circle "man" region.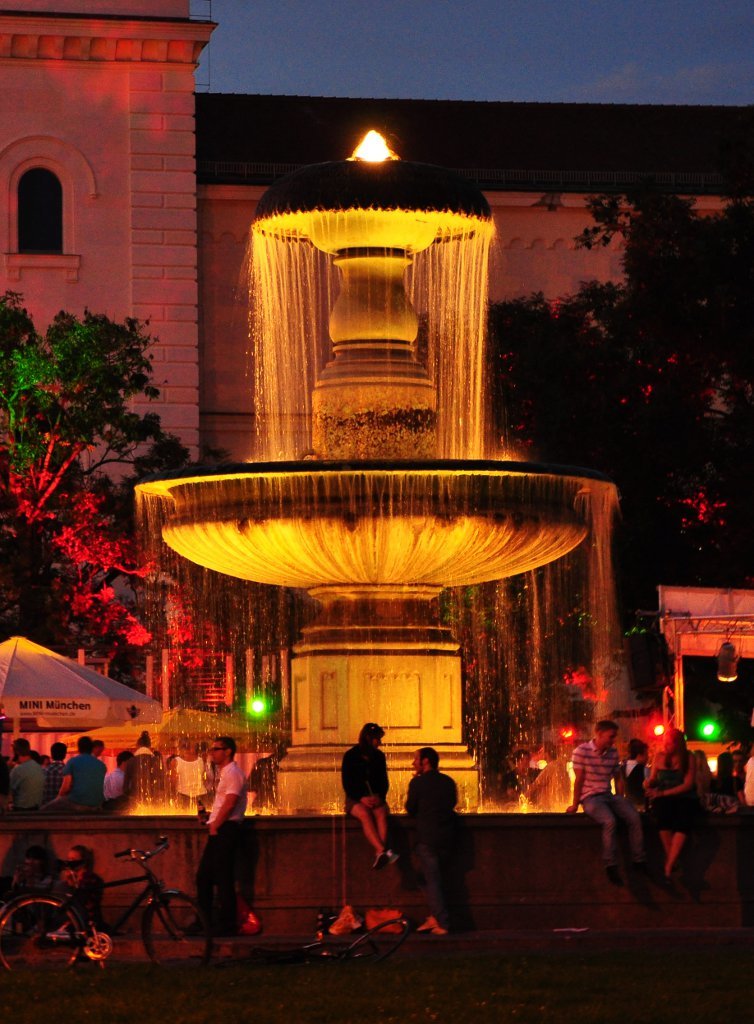
Region: rect(567, 718, 661, 890).
